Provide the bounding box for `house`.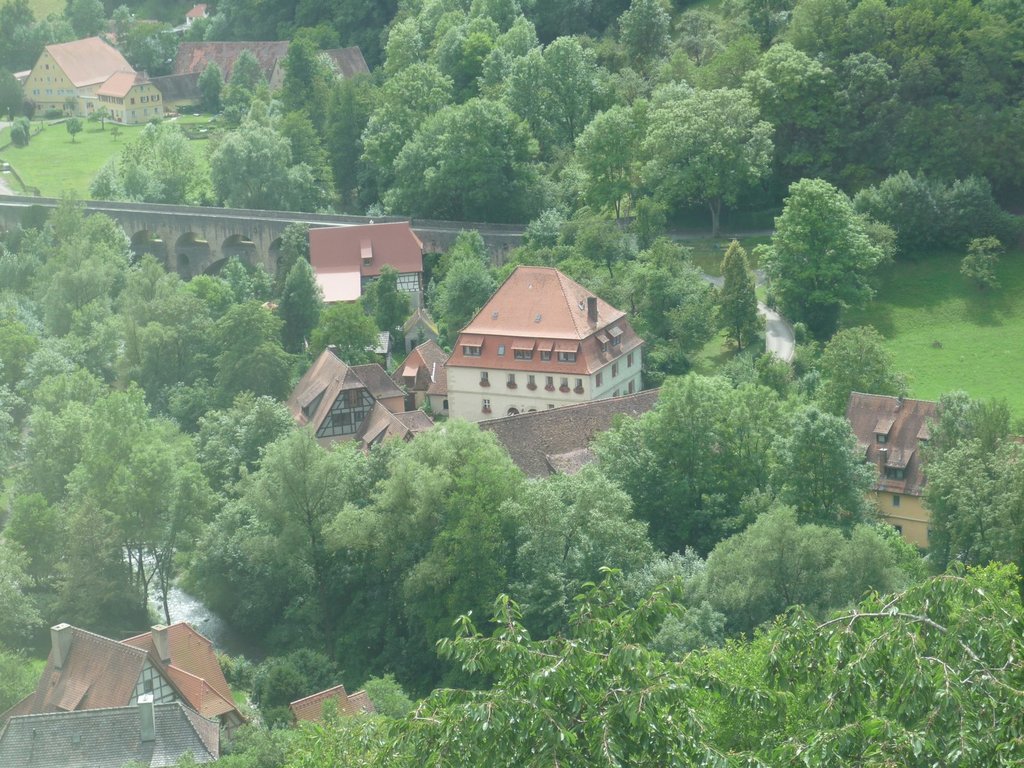
175/33/294/113.
